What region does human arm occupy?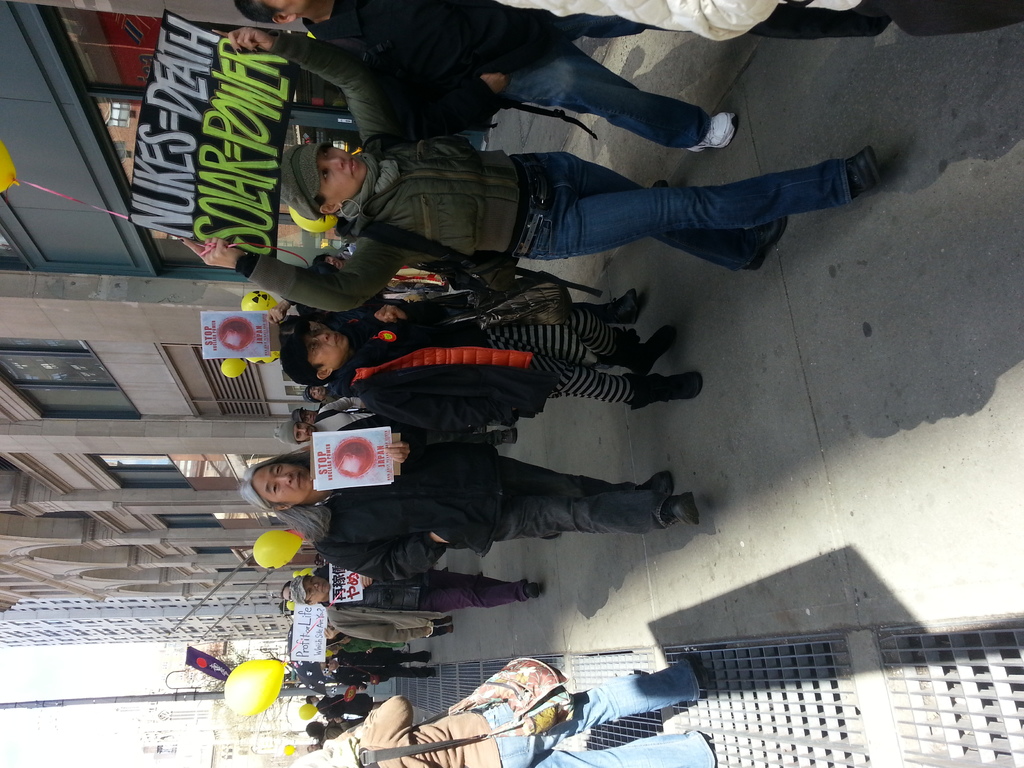
l=327, t=717, r=349, b=739.
